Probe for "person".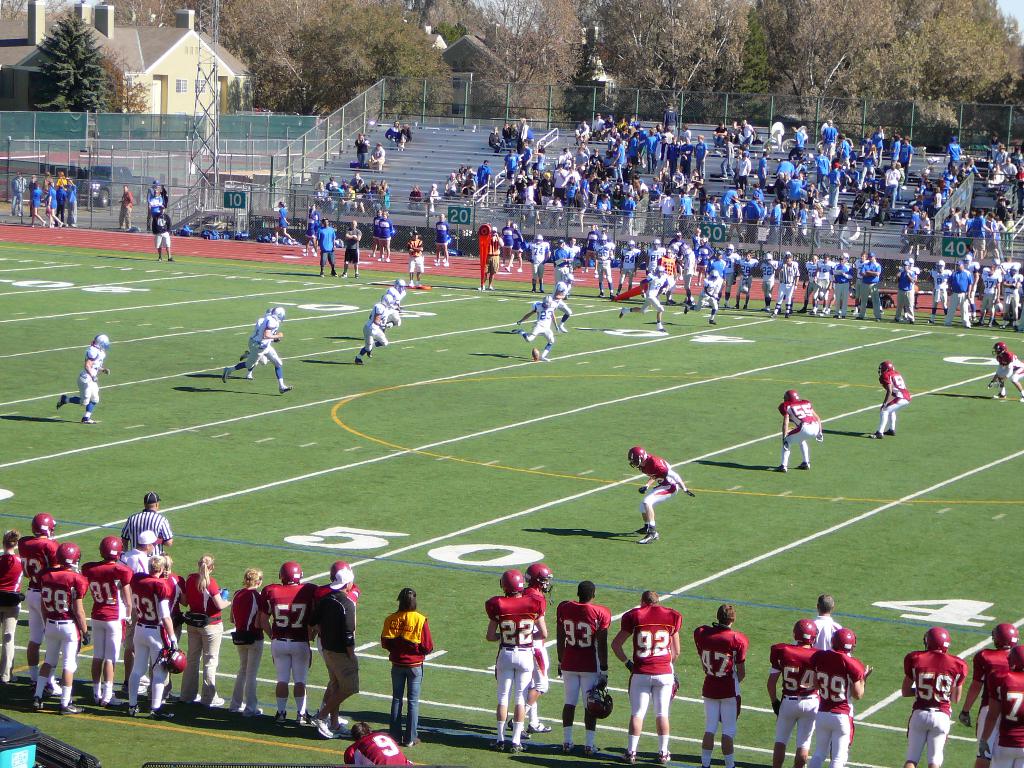
Probe result: bbox(134, 573, 177, 720).
